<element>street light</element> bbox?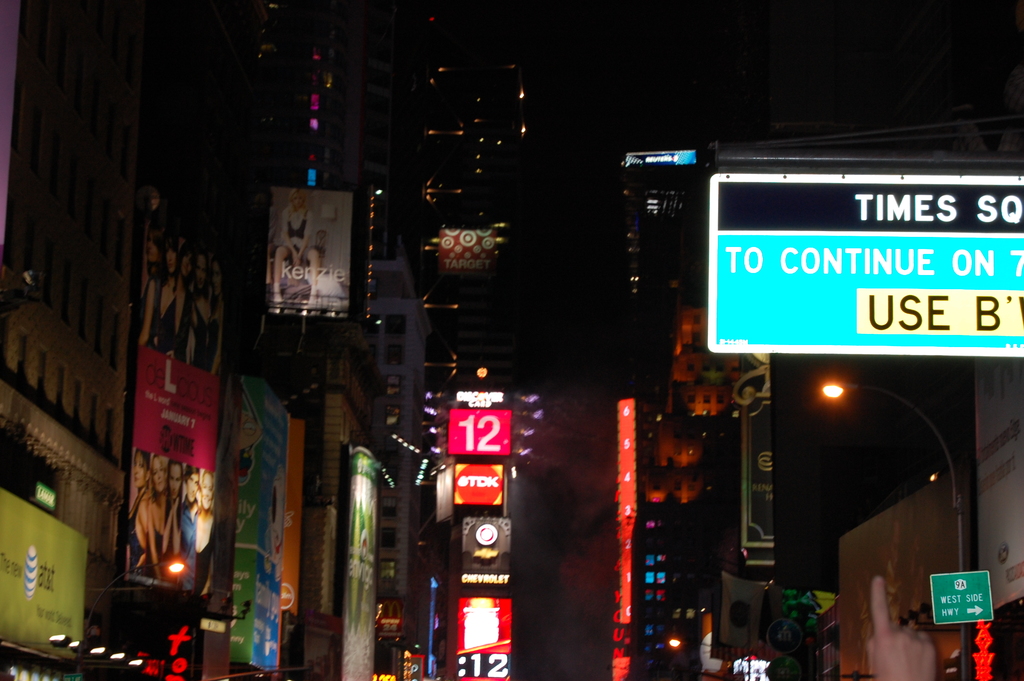
821, 380, 960, 568
